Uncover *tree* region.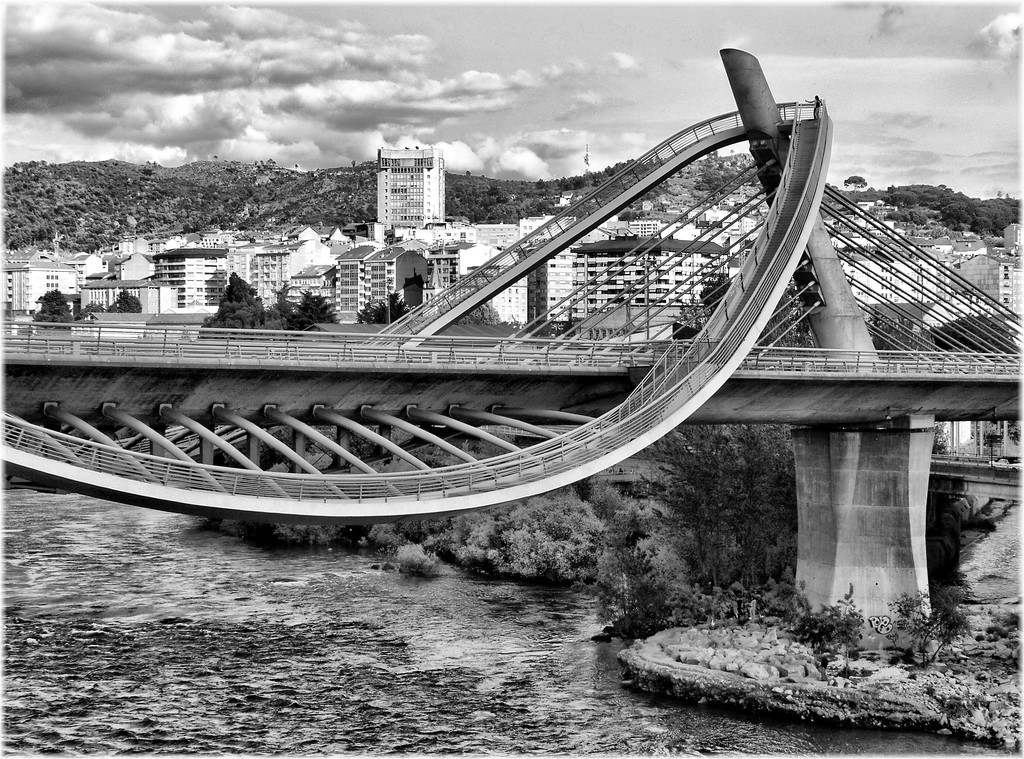
Uncovered: bbox=(840, 168, 872, 193).
